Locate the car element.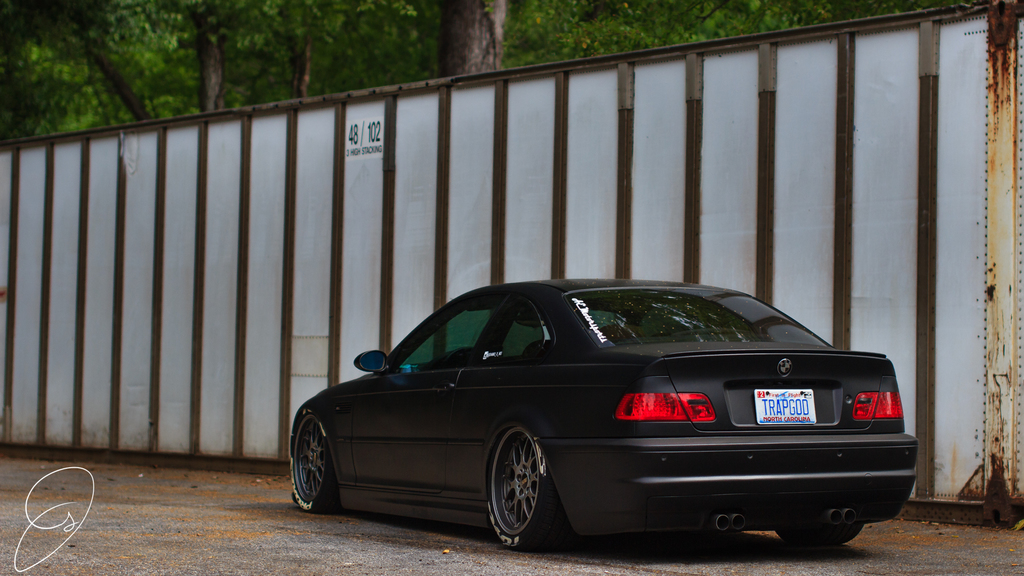
Element bbox: Rect(291, 277, 916, 556).
